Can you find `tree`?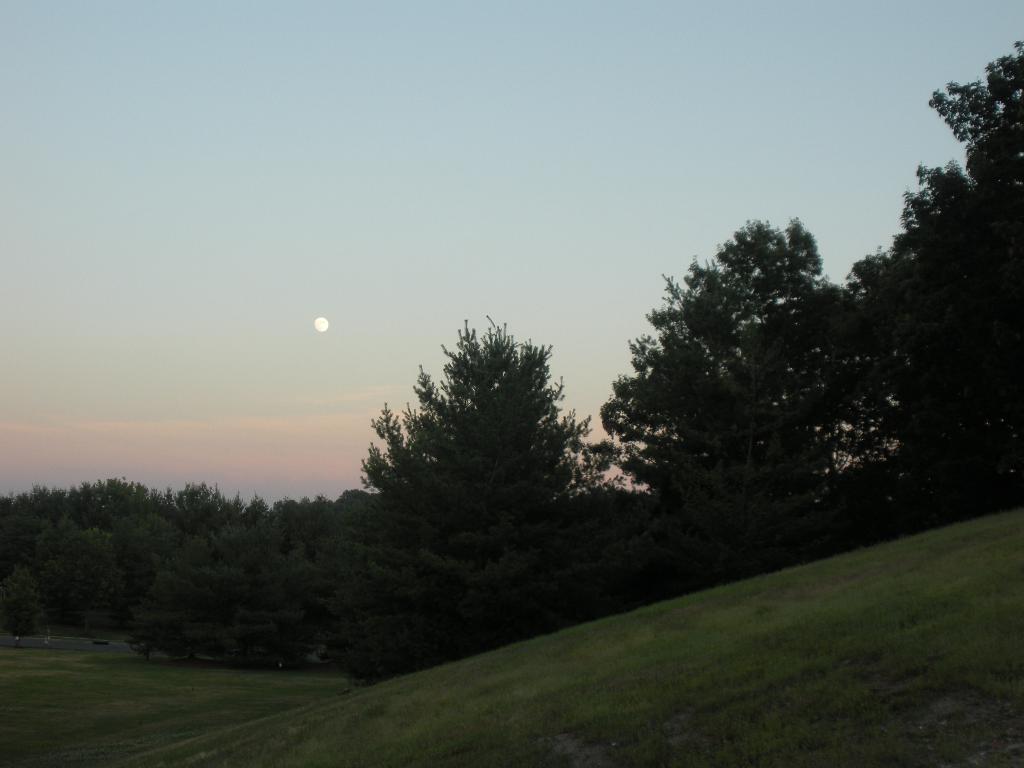
Yes, bounding box: (351,300,600,626).
